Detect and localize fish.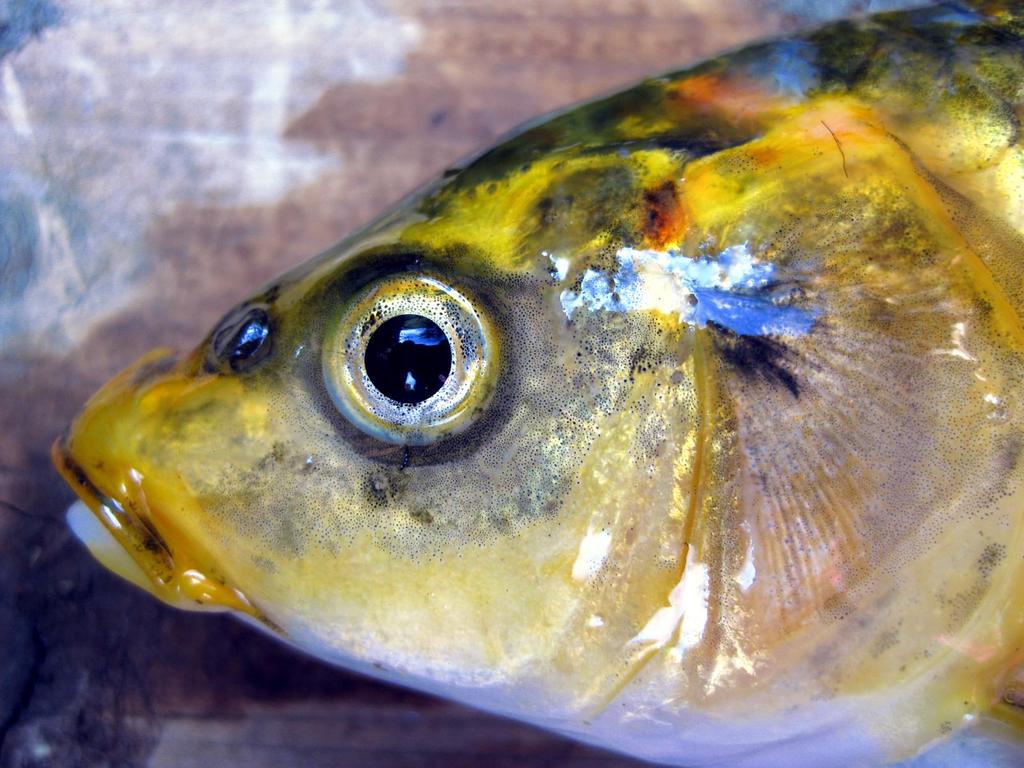
Localized at x1=65 y1=18 x2=1012 y2=767.
